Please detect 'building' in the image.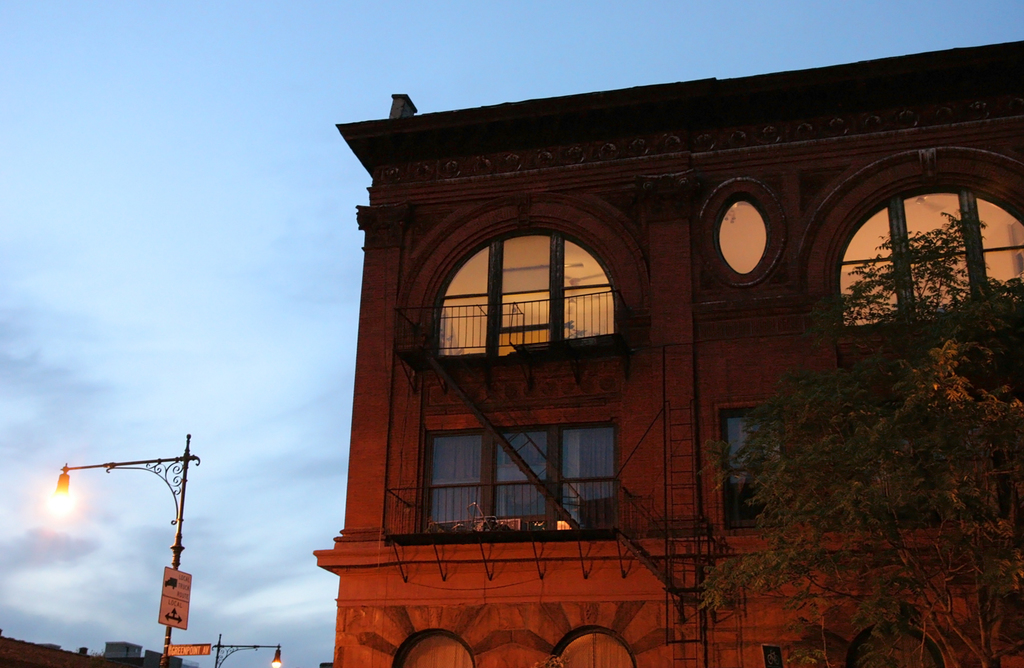
<region>326, 43, 1023, 667</region>.
